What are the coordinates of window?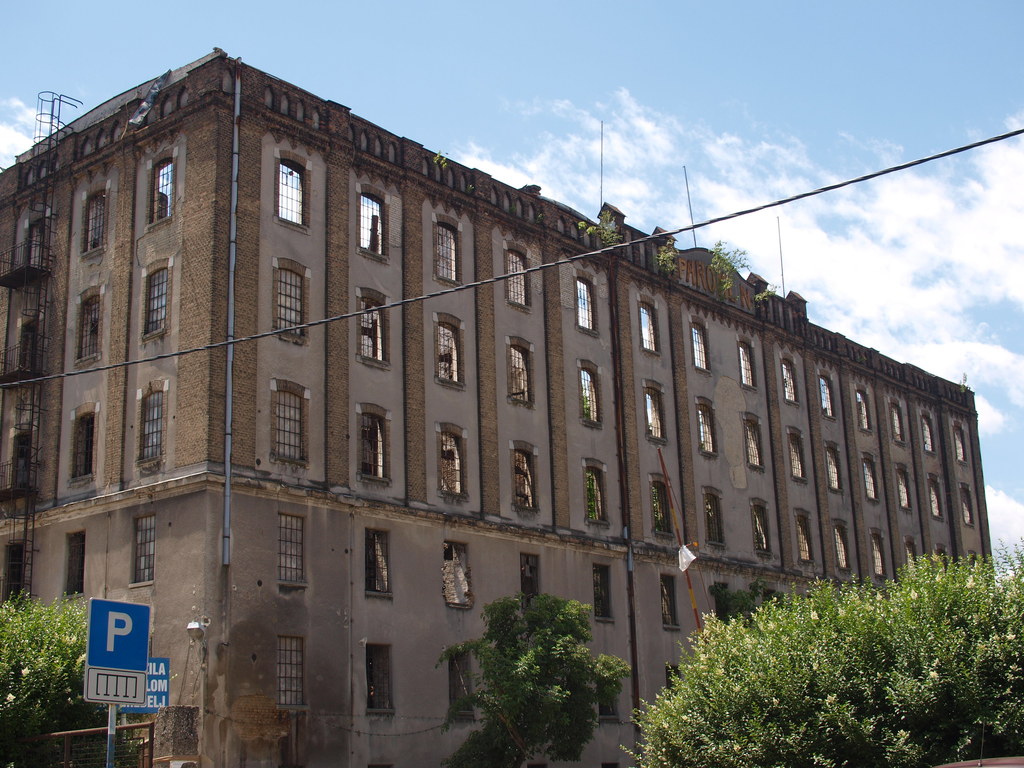
detection(582, 465, 607, 525).
